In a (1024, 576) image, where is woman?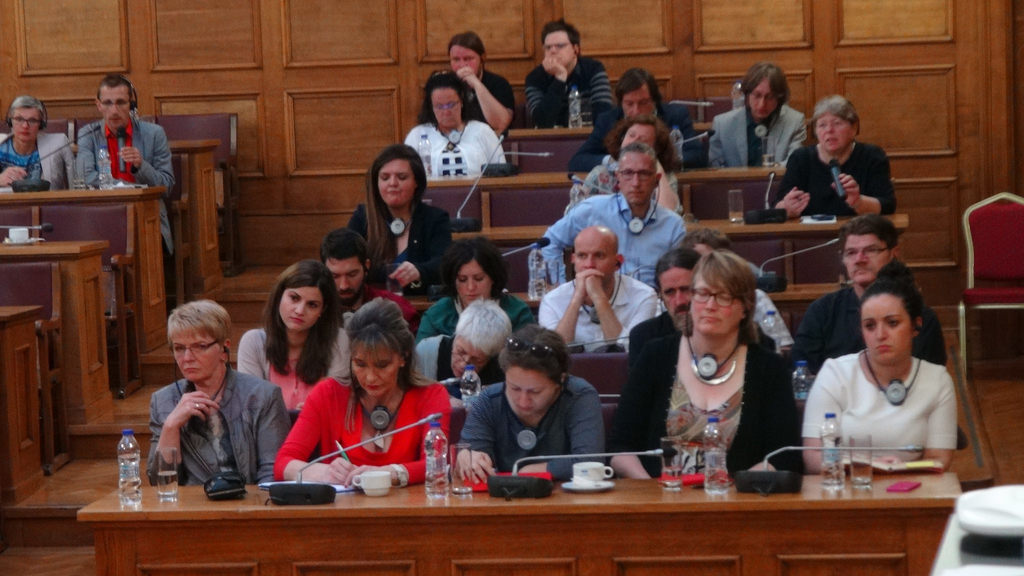
<region>612, 251, 794, 479</region>.
